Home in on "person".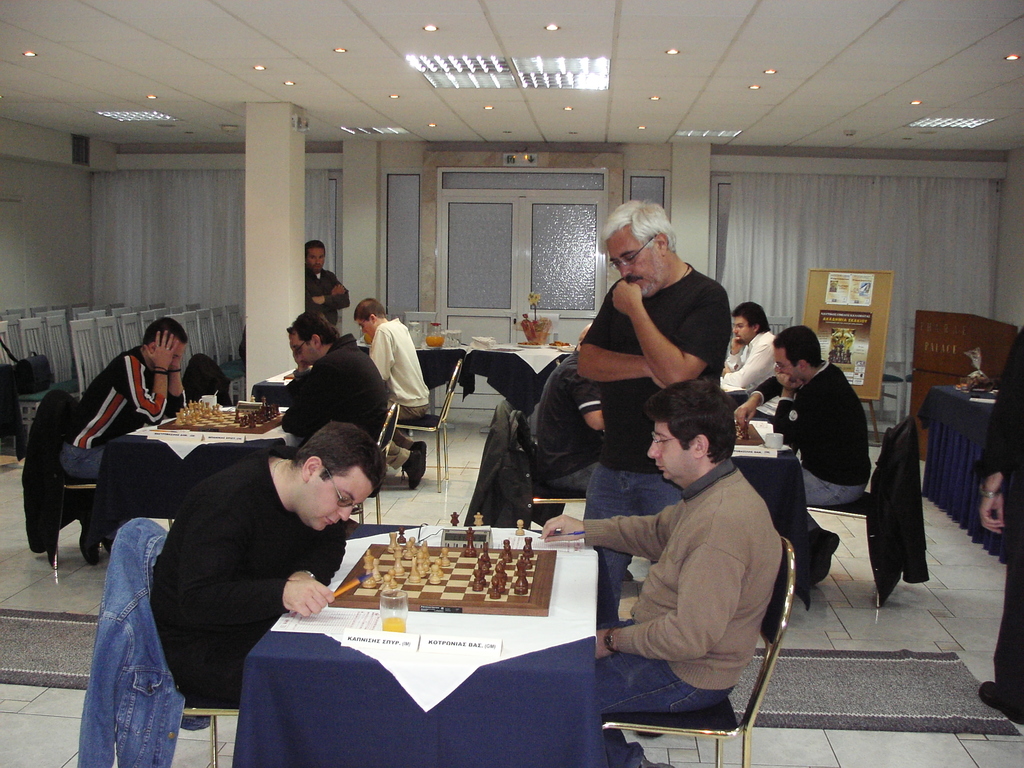
Homed in at left=721, top=298, right=779, bottom=420.
